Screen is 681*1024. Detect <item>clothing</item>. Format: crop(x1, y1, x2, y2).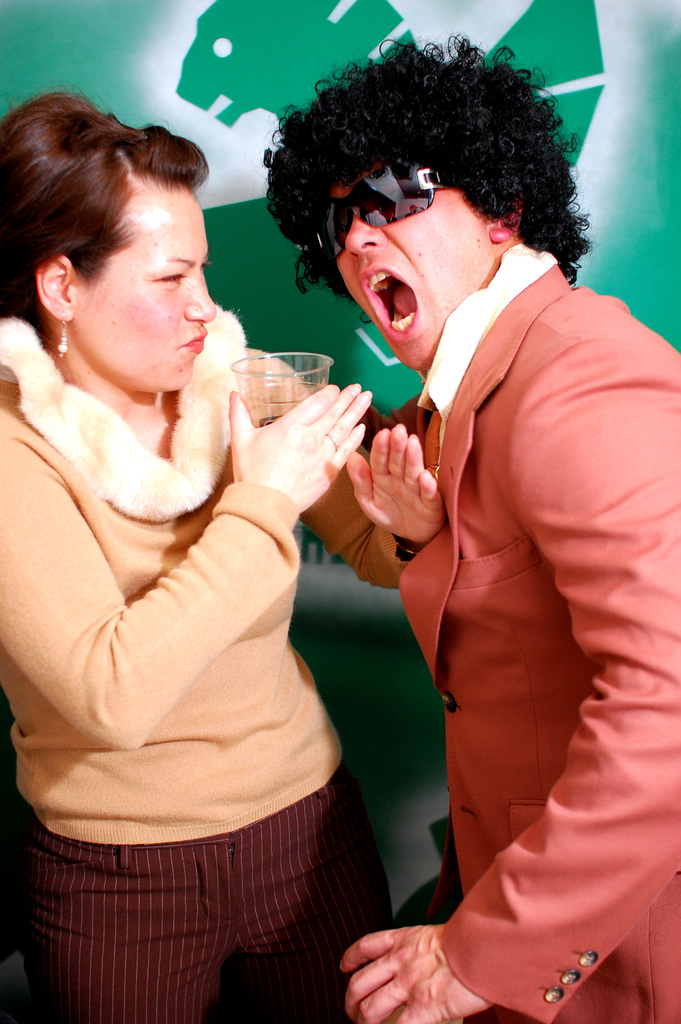
crop(0, 308, 411, 1023).
